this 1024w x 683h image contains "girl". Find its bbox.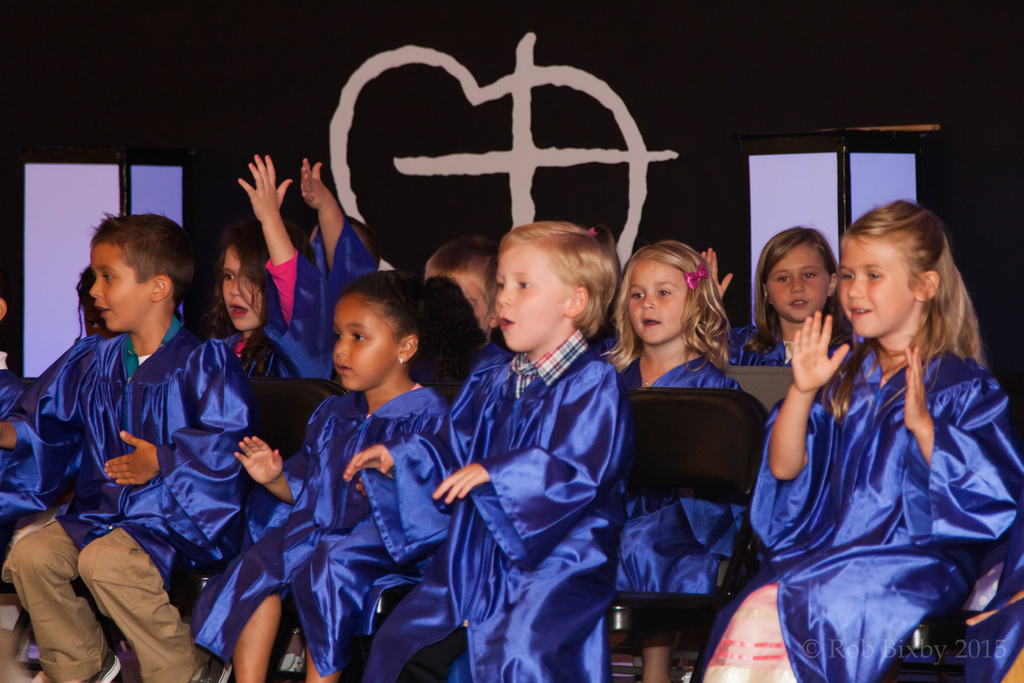
<bbox>704, 222, 863, 371</bbox>.
